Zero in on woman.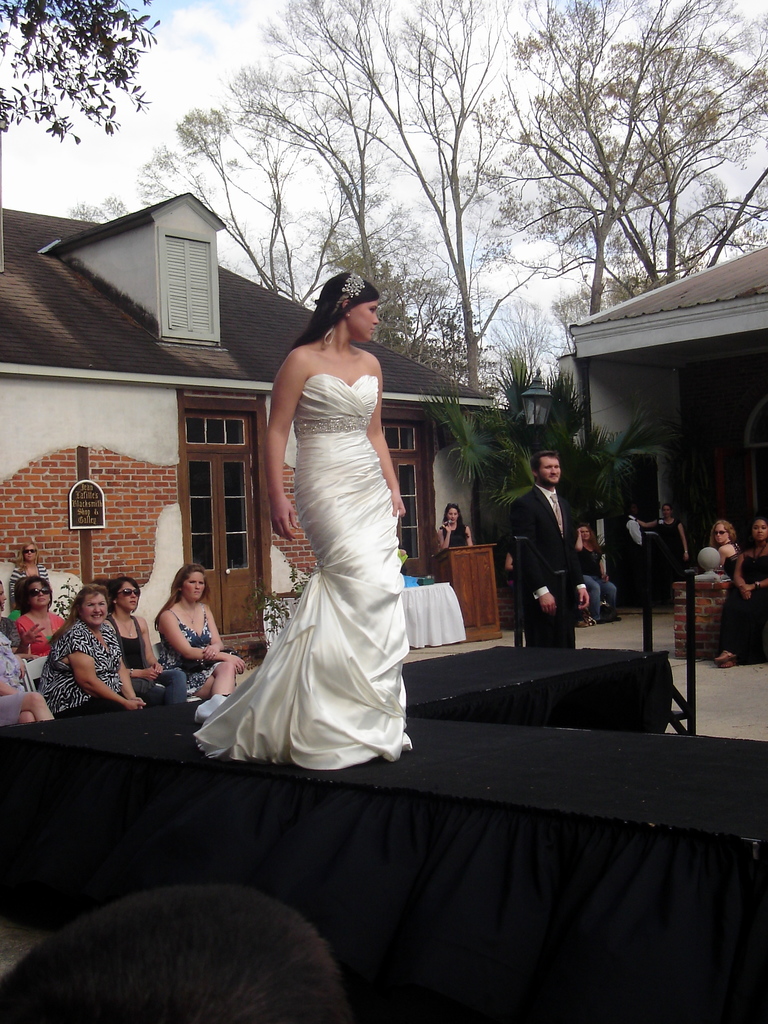
Zeroed in: BBox(573, 524, 616, 620).
